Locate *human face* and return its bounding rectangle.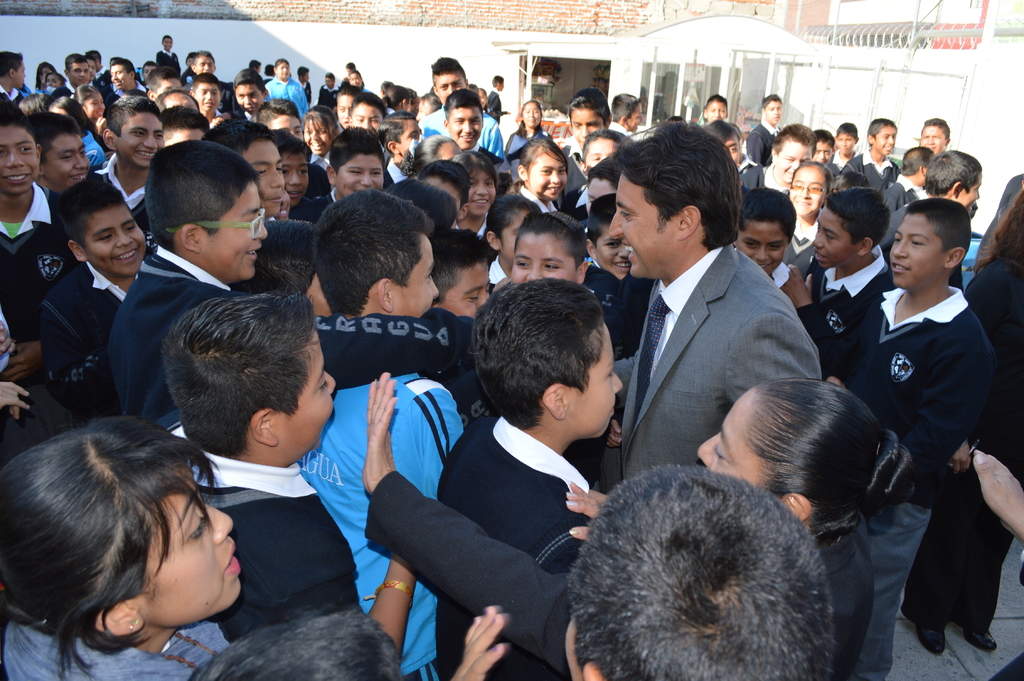
bbox=(767, 99, 780, 125).
